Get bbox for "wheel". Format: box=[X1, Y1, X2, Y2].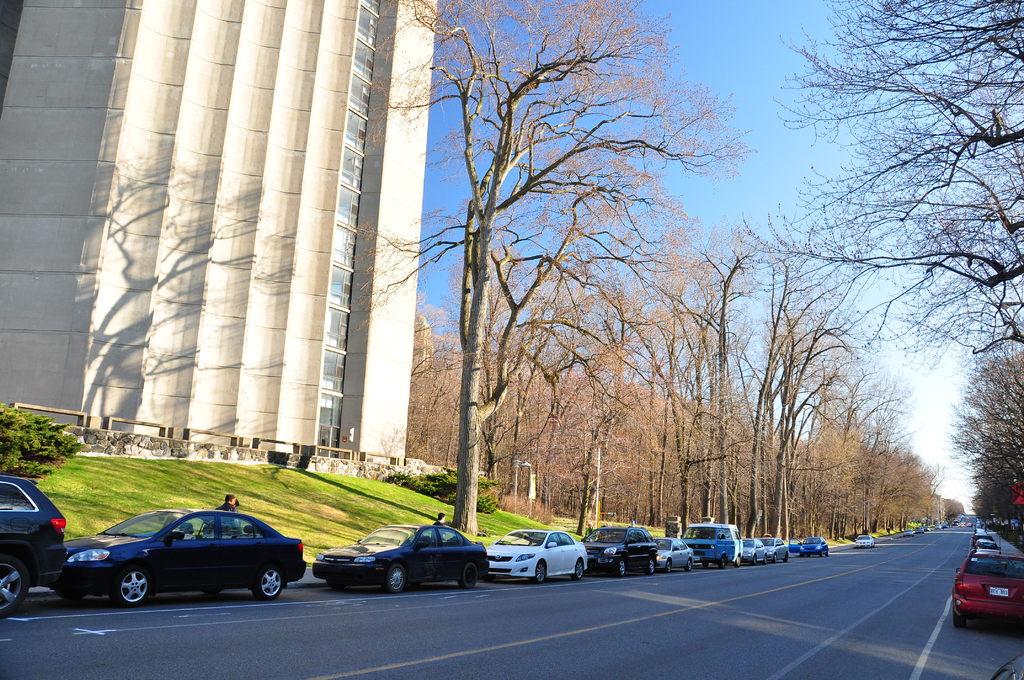
box=[928, 530, 931, 531].
